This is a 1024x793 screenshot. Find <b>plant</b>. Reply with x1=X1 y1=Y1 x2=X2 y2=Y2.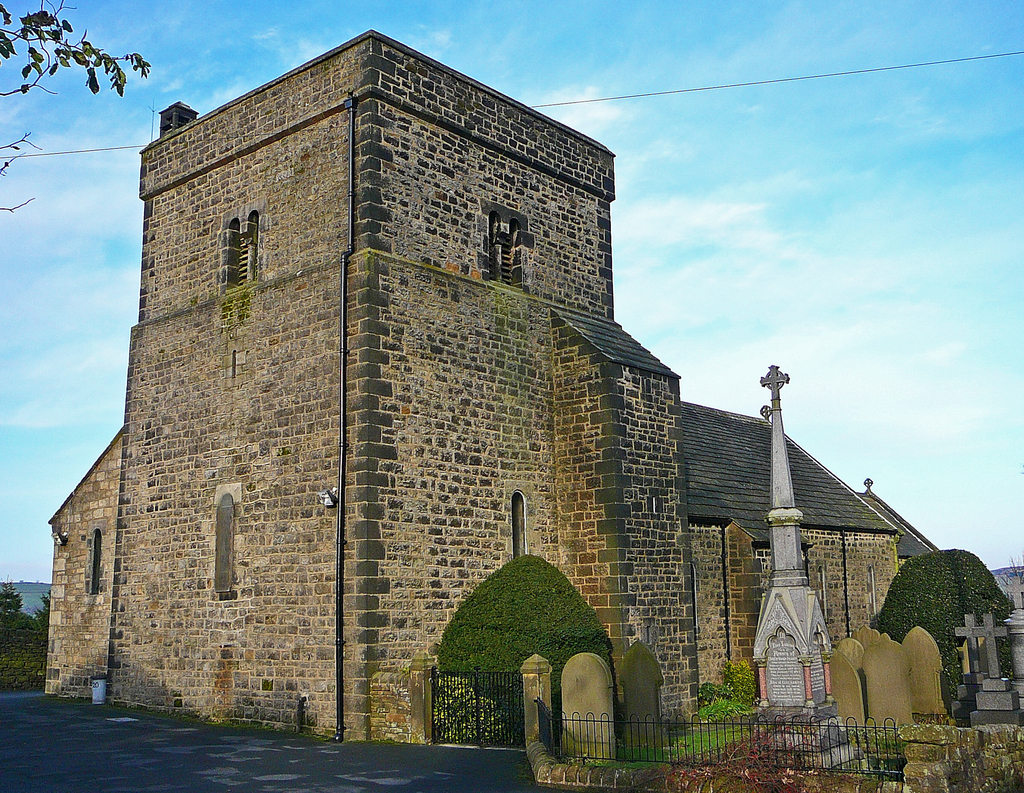
x1=865 y1=549 x2=1013 y2=699.
